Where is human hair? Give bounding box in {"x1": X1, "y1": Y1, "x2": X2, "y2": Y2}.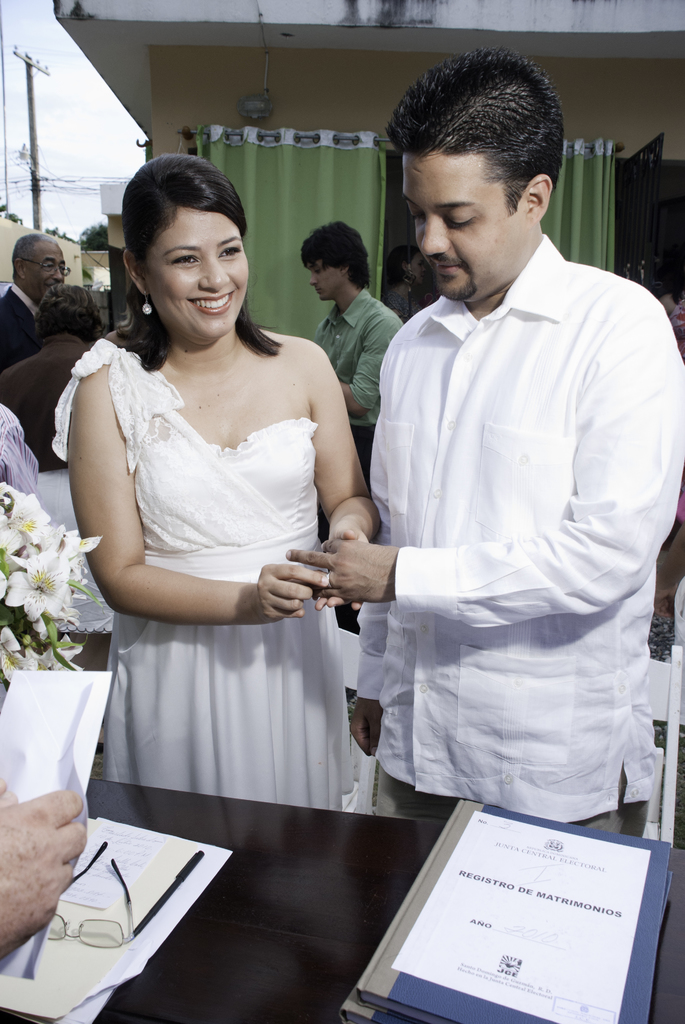
{"x1": 381, "y1": 244, "x2": 419, "y2": 291}.
